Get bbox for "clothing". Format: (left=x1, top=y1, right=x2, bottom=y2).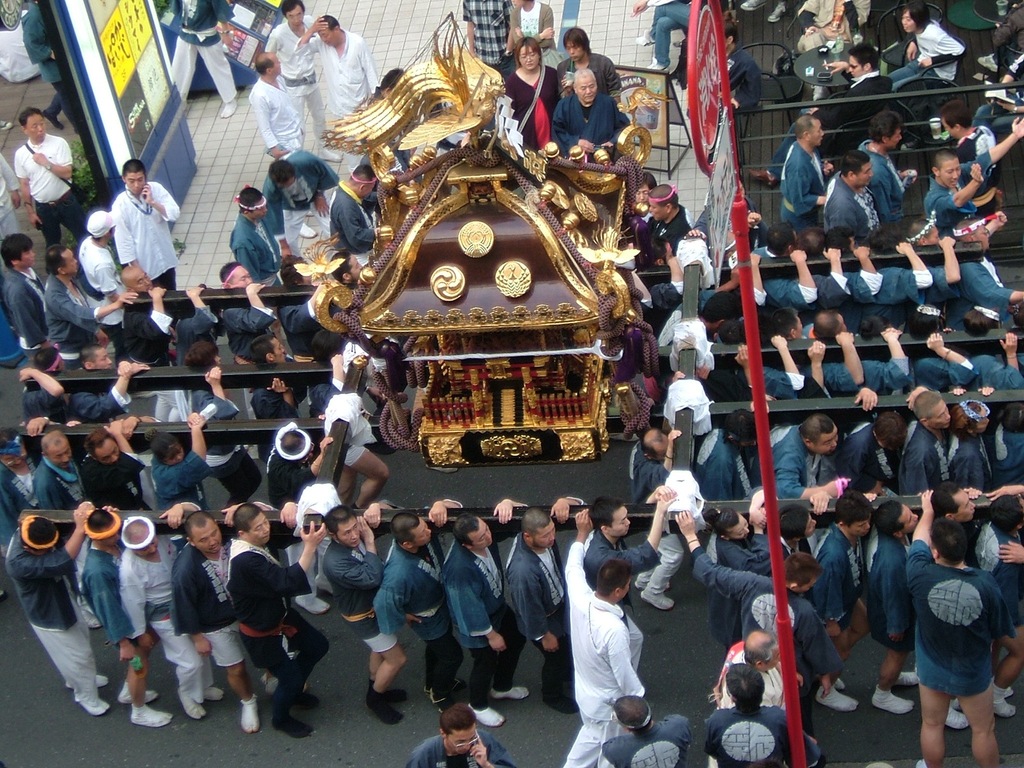
(left=273, top=301, right=330, bottom=349).
